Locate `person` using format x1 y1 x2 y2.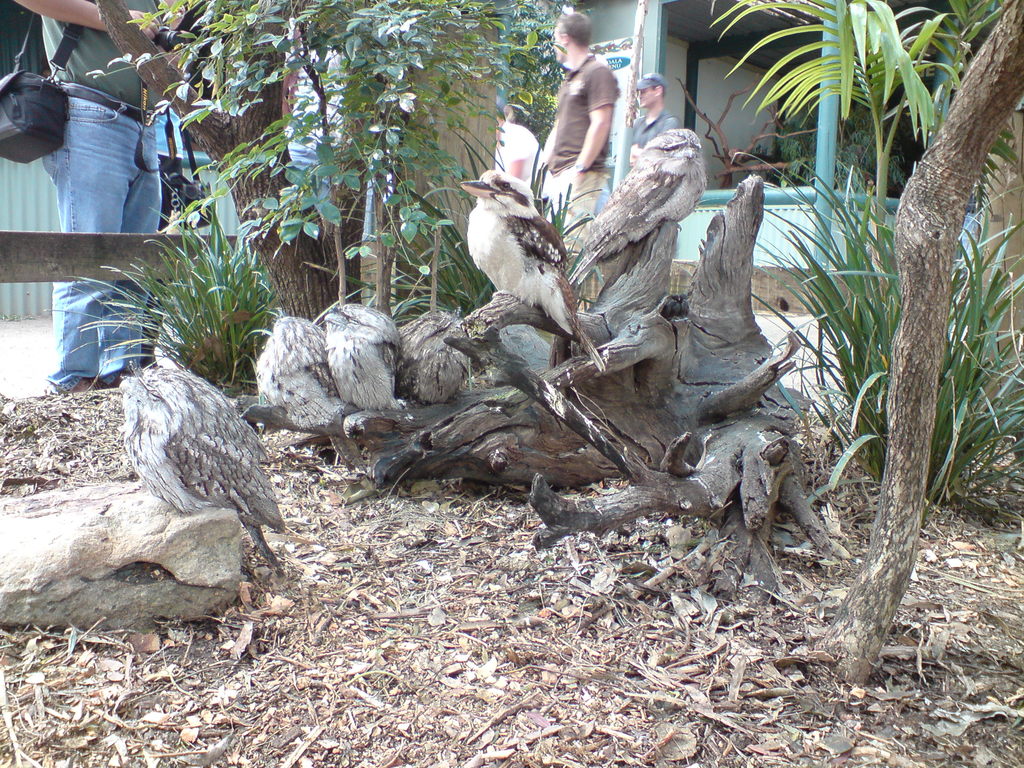
495 105 557 217.
